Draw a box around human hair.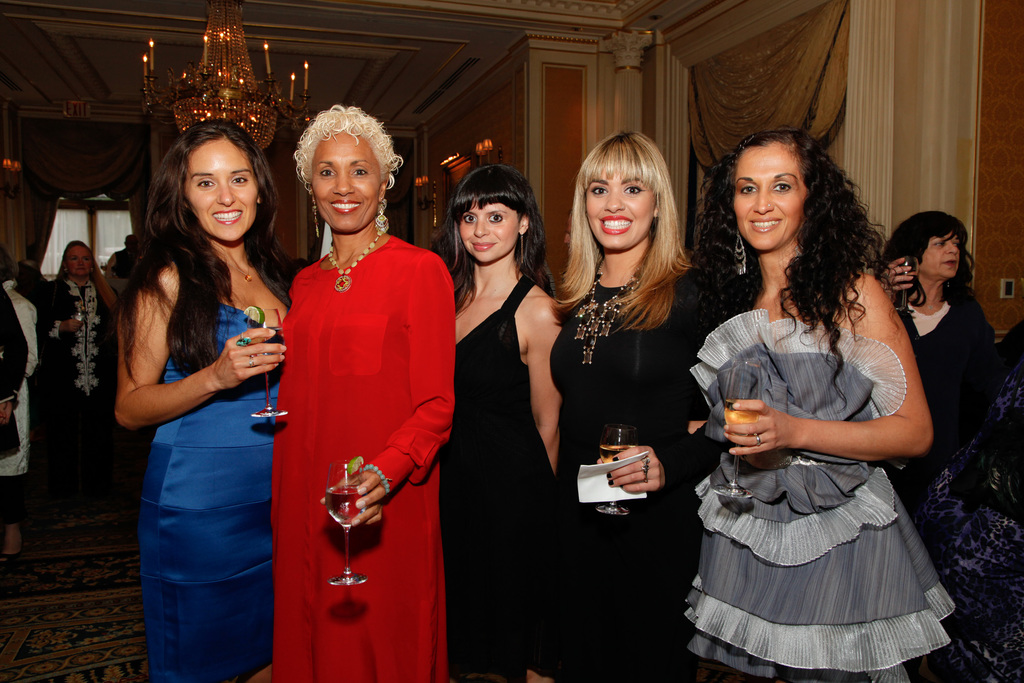
l=429, t=167, r=557, b=320.
